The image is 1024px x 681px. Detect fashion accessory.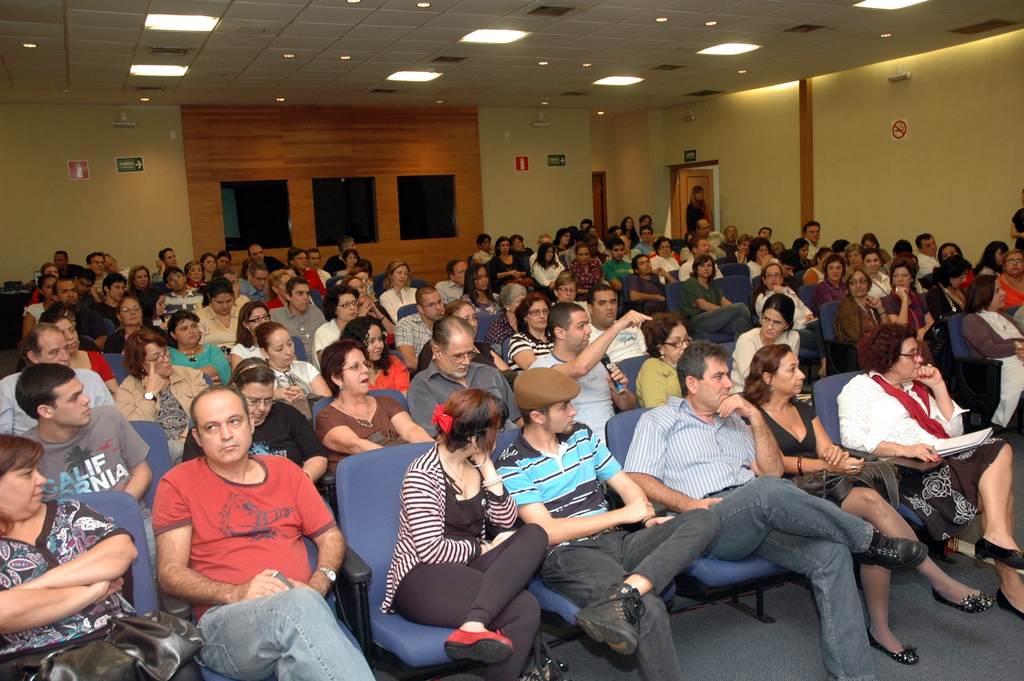
Detection: [333, 393, 375, 430].
